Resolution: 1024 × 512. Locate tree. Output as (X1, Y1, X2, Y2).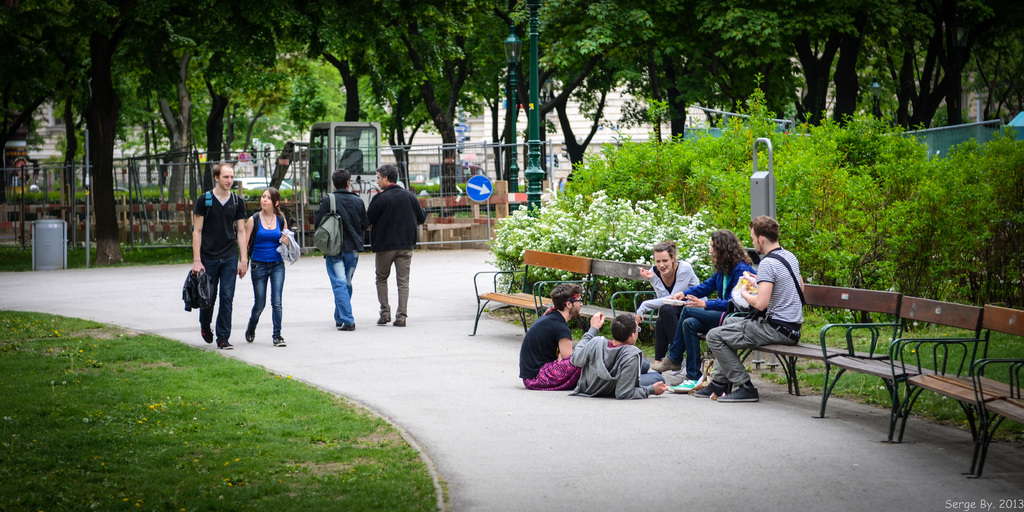
(211, 12, 307, 222).
